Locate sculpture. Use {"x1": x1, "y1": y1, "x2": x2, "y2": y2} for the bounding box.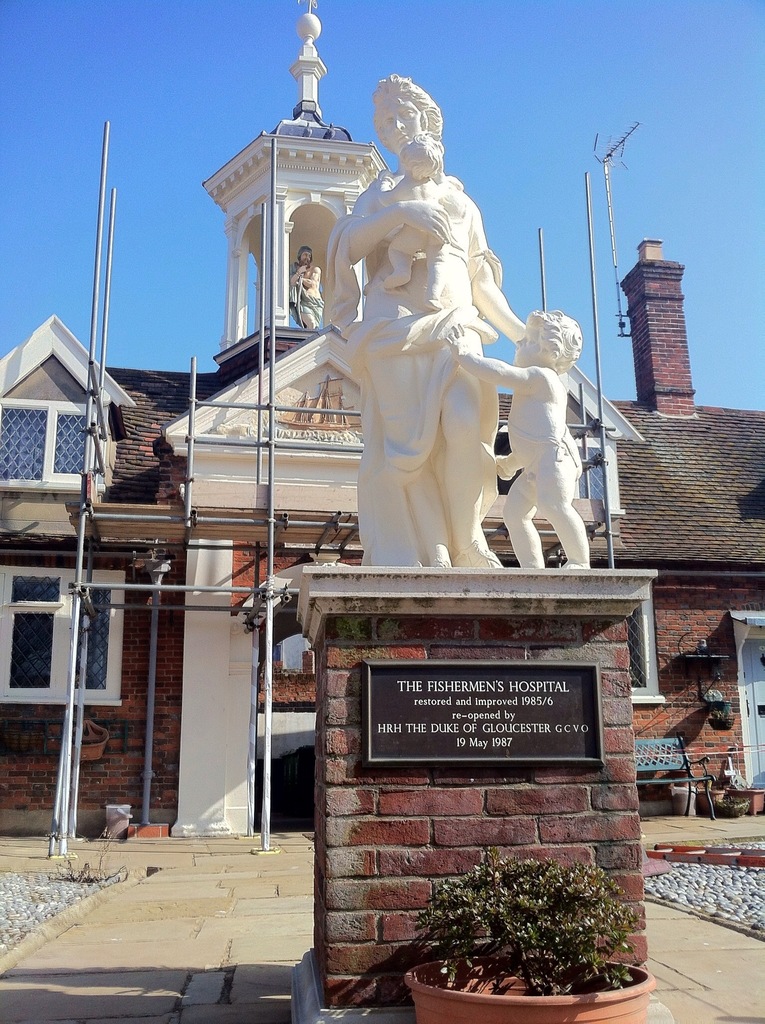
{"x1": 308, "y1": 95, "x2": 561, "y2": 607}.
